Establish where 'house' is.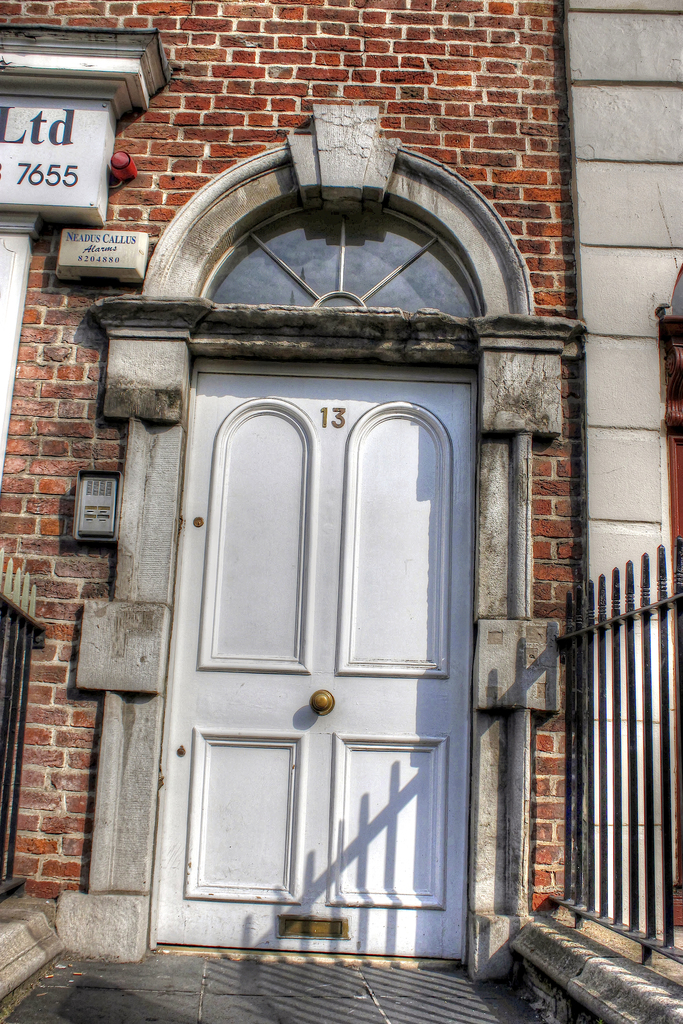
Established at 0,0,682,960.
